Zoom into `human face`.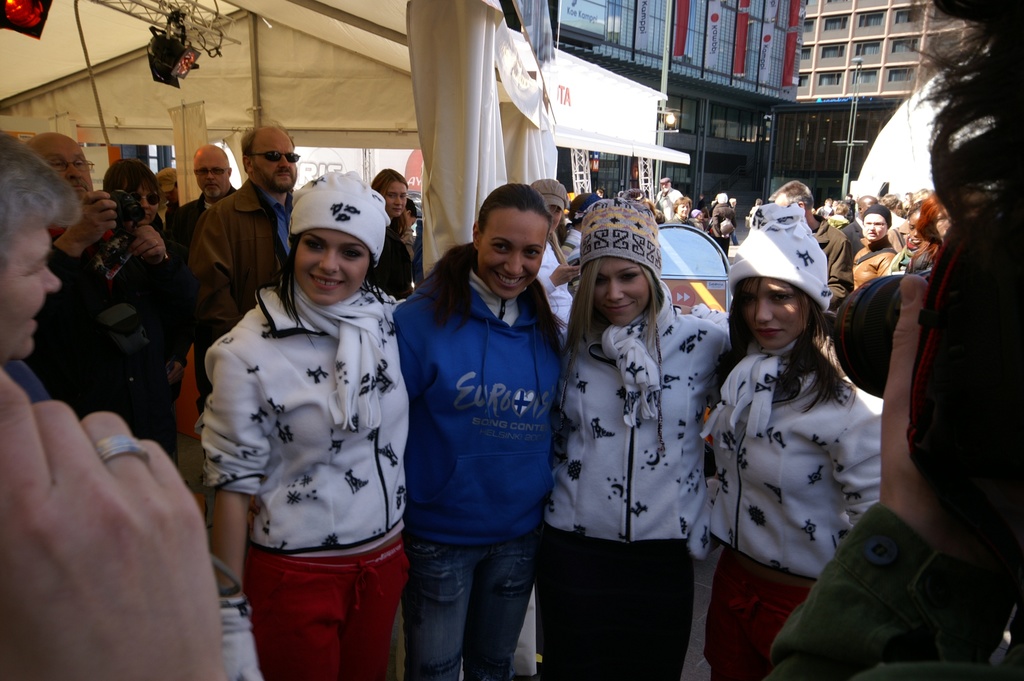
Zoom target: 195/152/228/197.
